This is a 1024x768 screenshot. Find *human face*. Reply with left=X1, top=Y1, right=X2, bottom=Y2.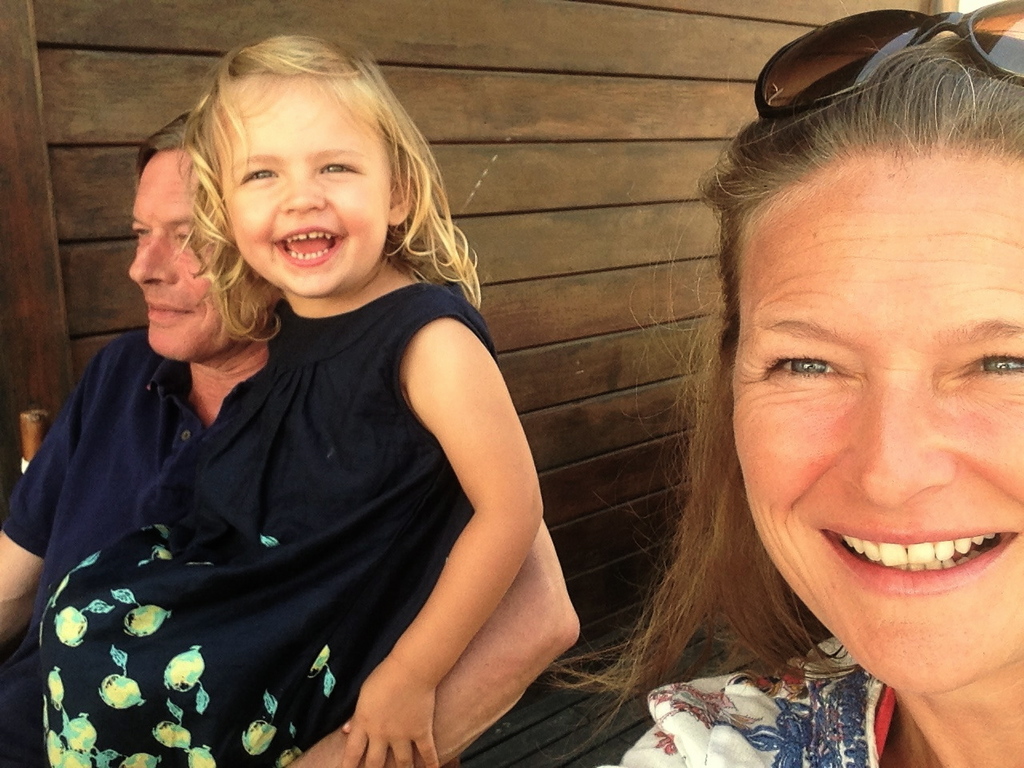
left=219, top=74, right=394, bottom=298.
